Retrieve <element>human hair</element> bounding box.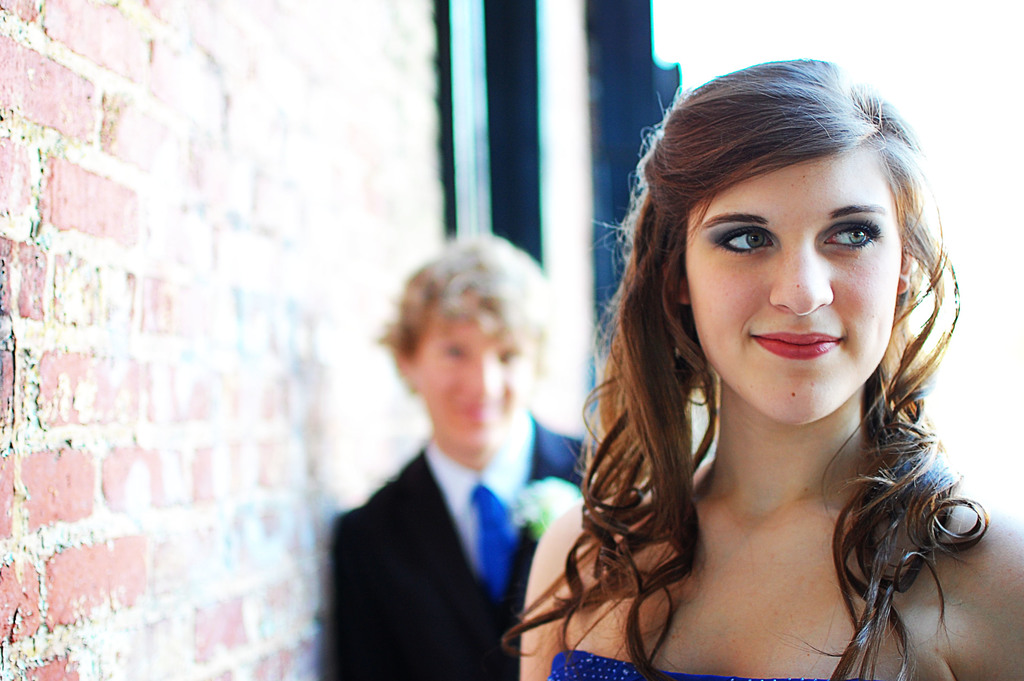
Bounding box: pyautogui.locateOnScreen(382, 236, 557, 390).
